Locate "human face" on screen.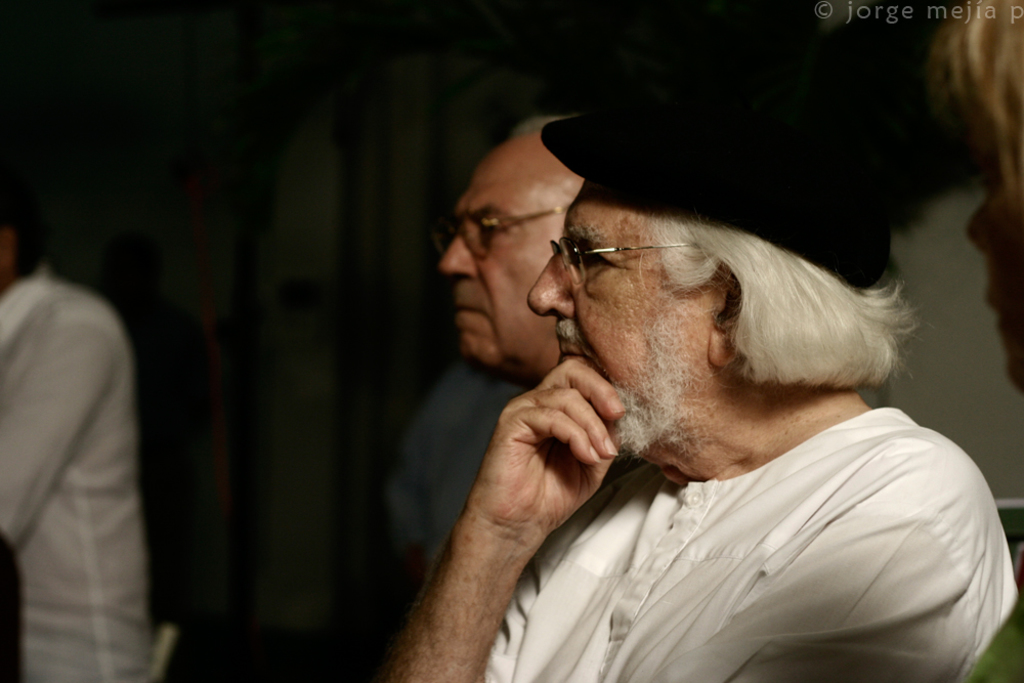
On screen at 437:158:561:368.
